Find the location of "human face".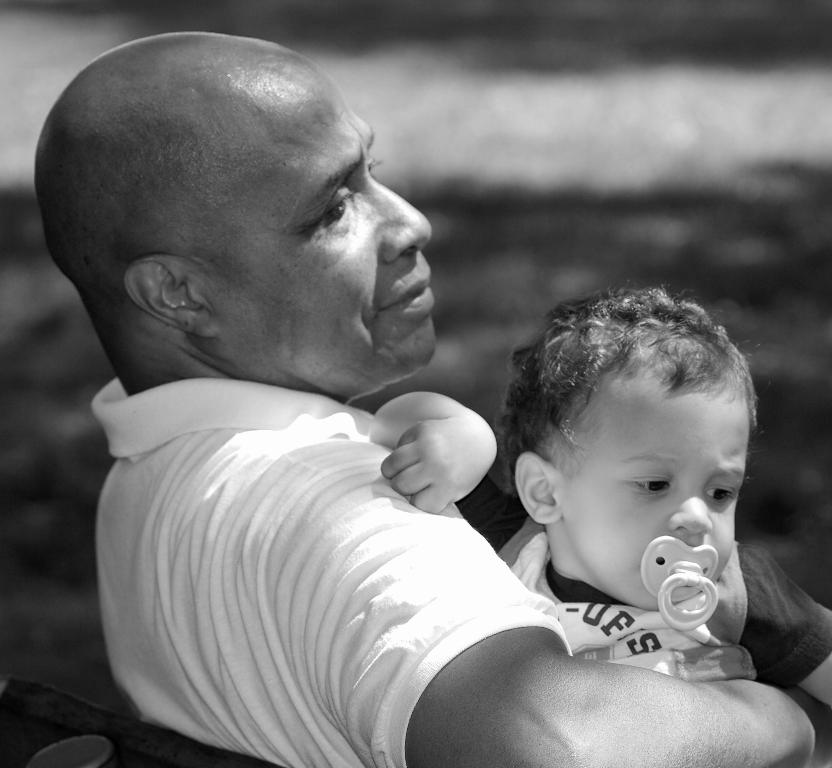
Location: [x1=555, y1=354, x2=736, y2=610].
